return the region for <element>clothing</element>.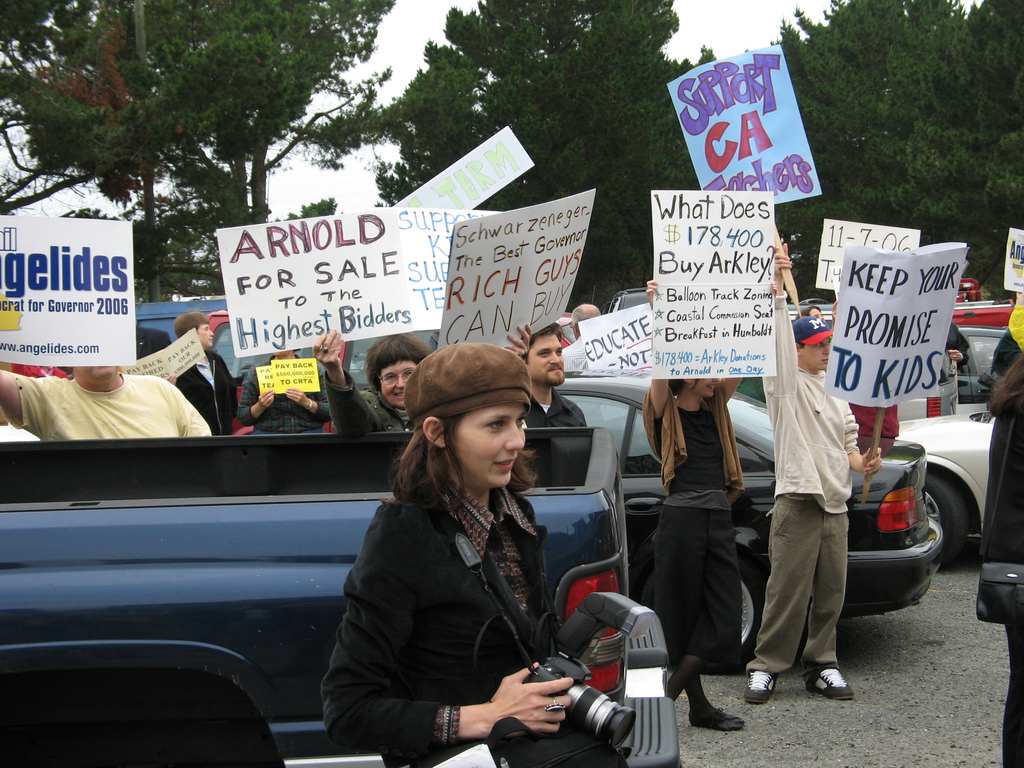
[644,376,744,662].
